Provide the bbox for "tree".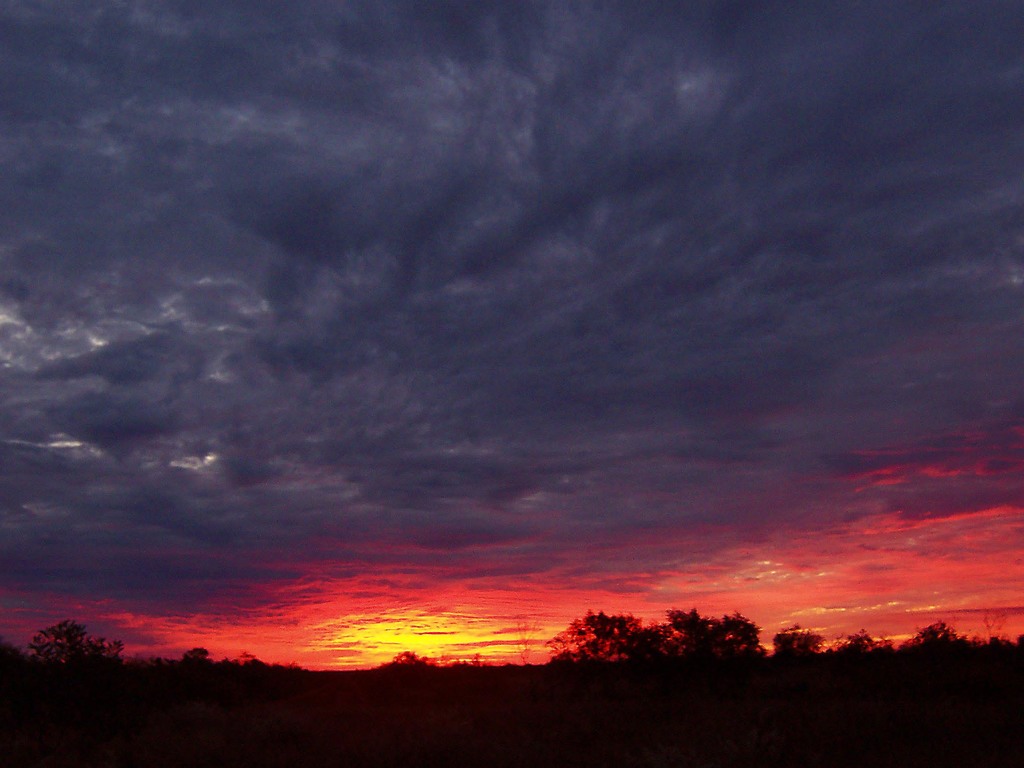
<box>23,606,111,694</box>.
